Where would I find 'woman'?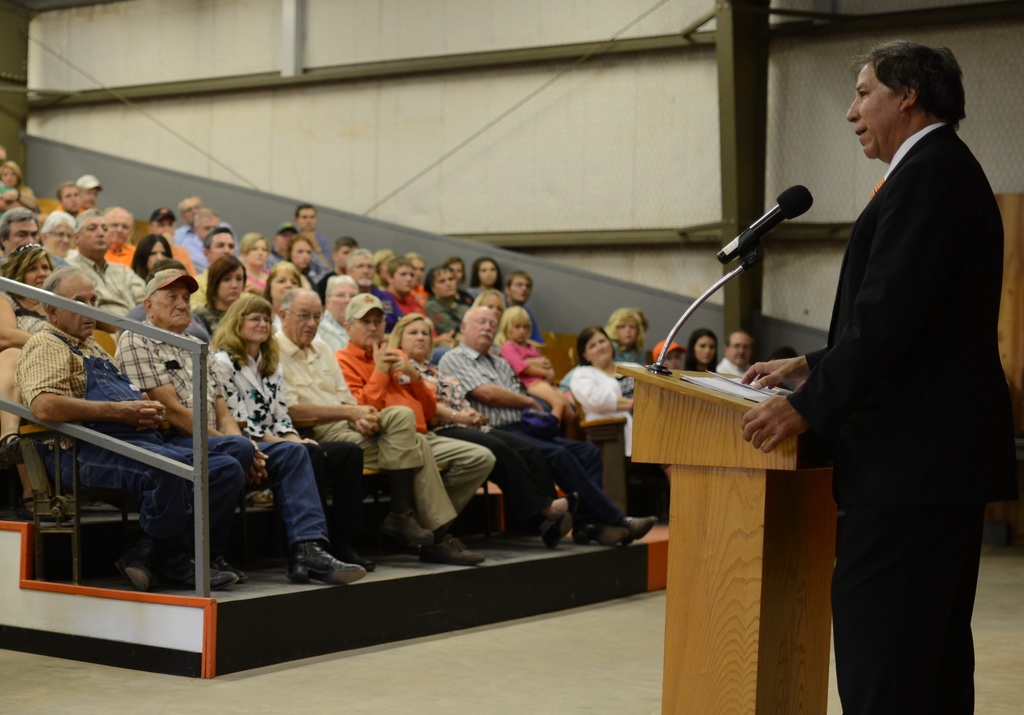
At region(425, 265, 476, 331).
